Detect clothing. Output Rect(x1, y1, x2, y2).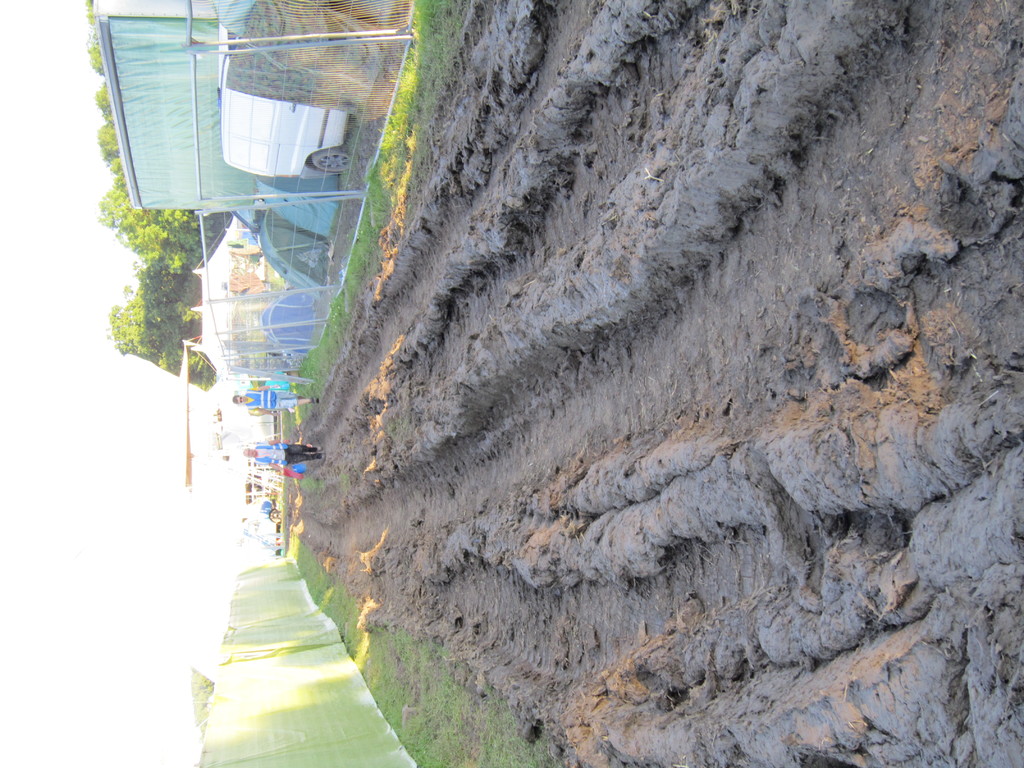
Rect(247, 383, 301, 415).
